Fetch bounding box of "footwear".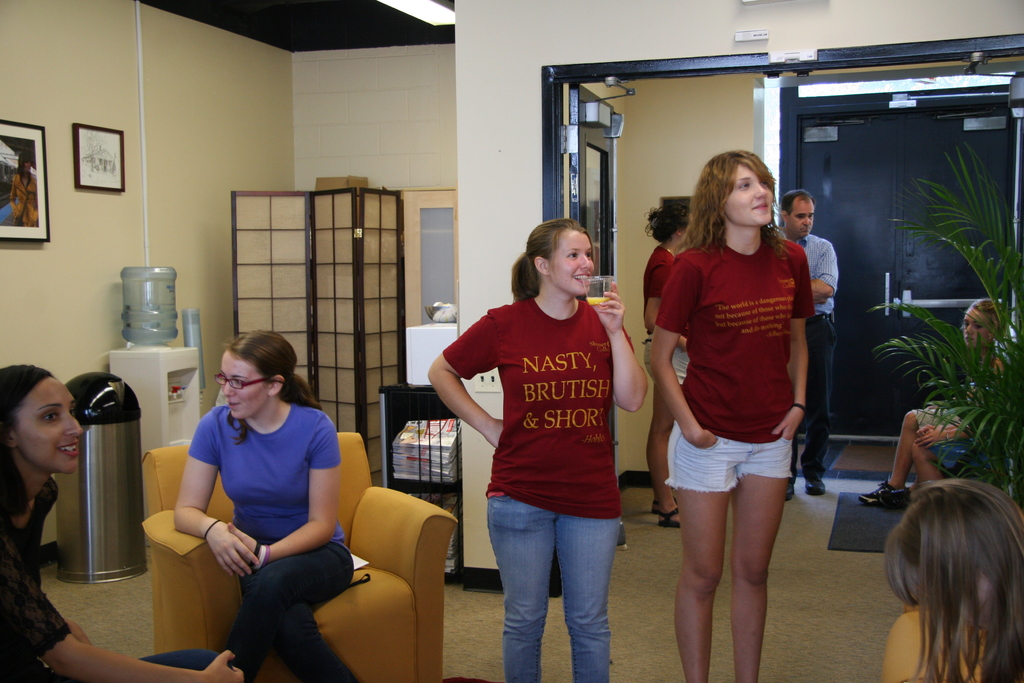
Bbox: 859,479,906,508.
